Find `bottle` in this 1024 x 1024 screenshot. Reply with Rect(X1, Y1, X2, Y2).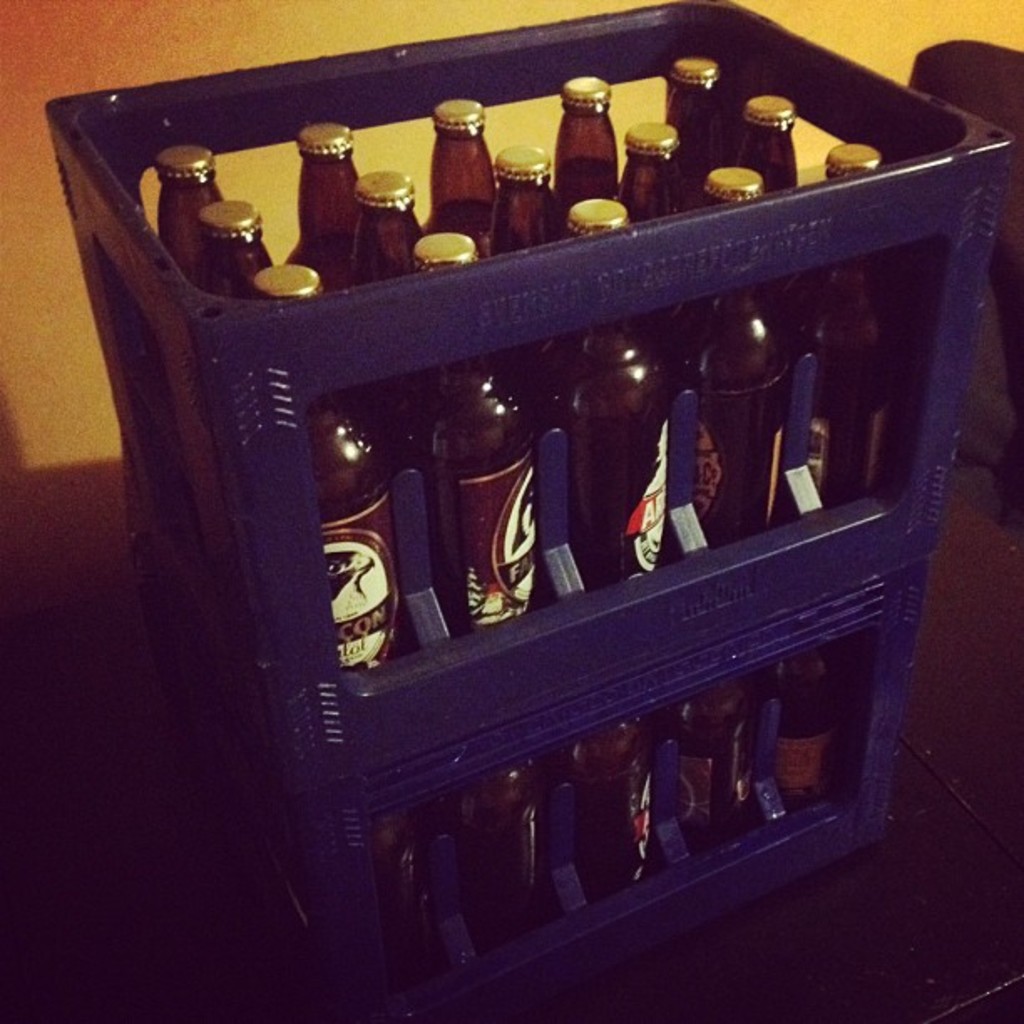
Rect(358, 171, 418, 276).
